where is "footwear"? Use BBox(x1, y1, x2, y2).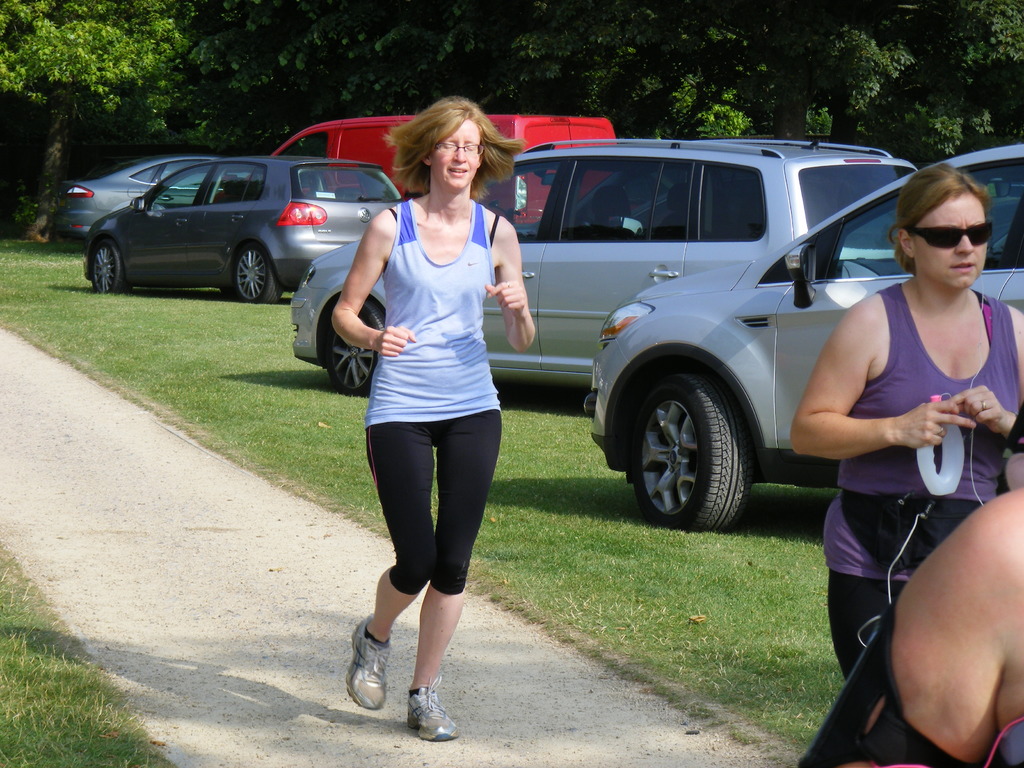
BBox(401, 678, 458, 744).
